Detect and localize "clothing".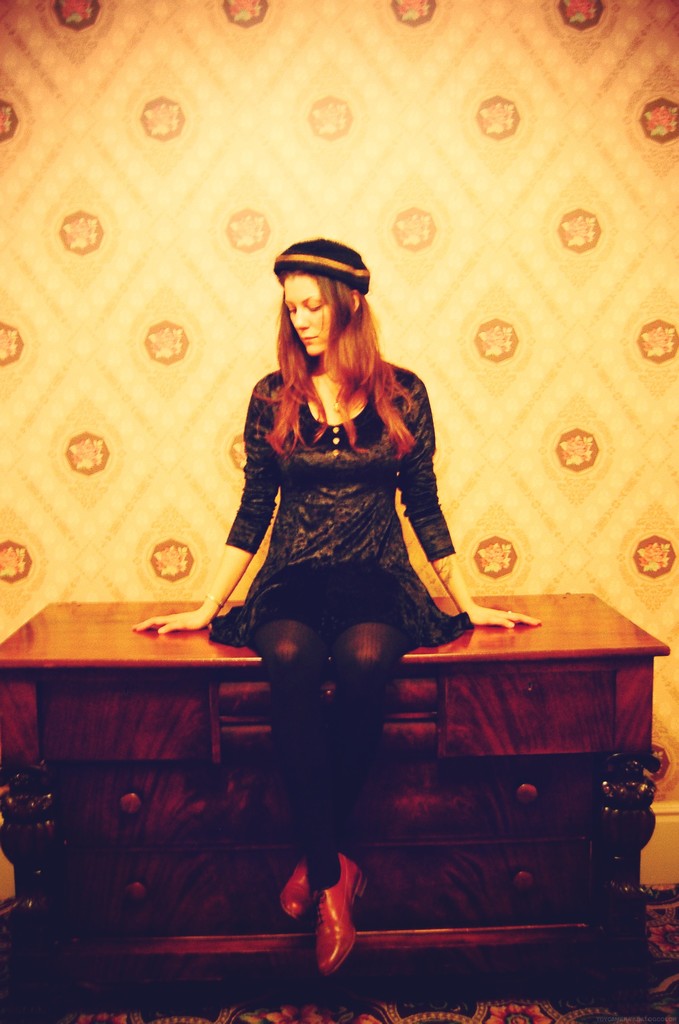
Localized at detection(211, 369, 458, 872).
